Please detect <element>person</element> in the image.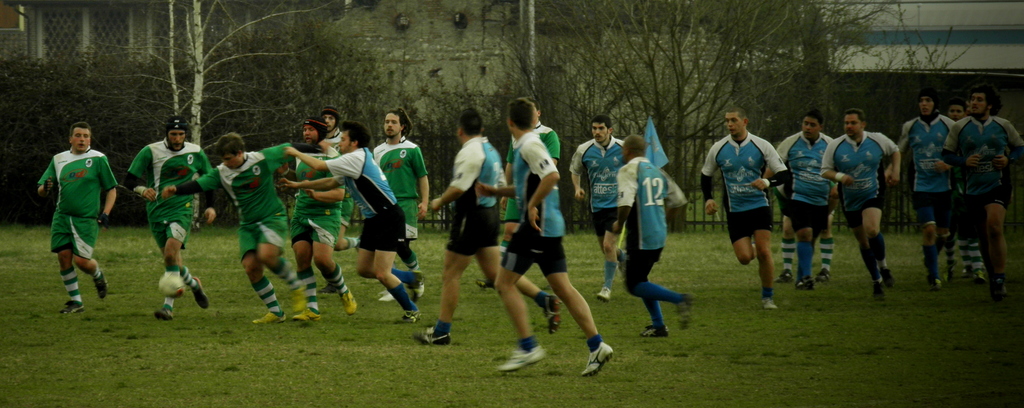
box=[33, 113, 110, 332].
